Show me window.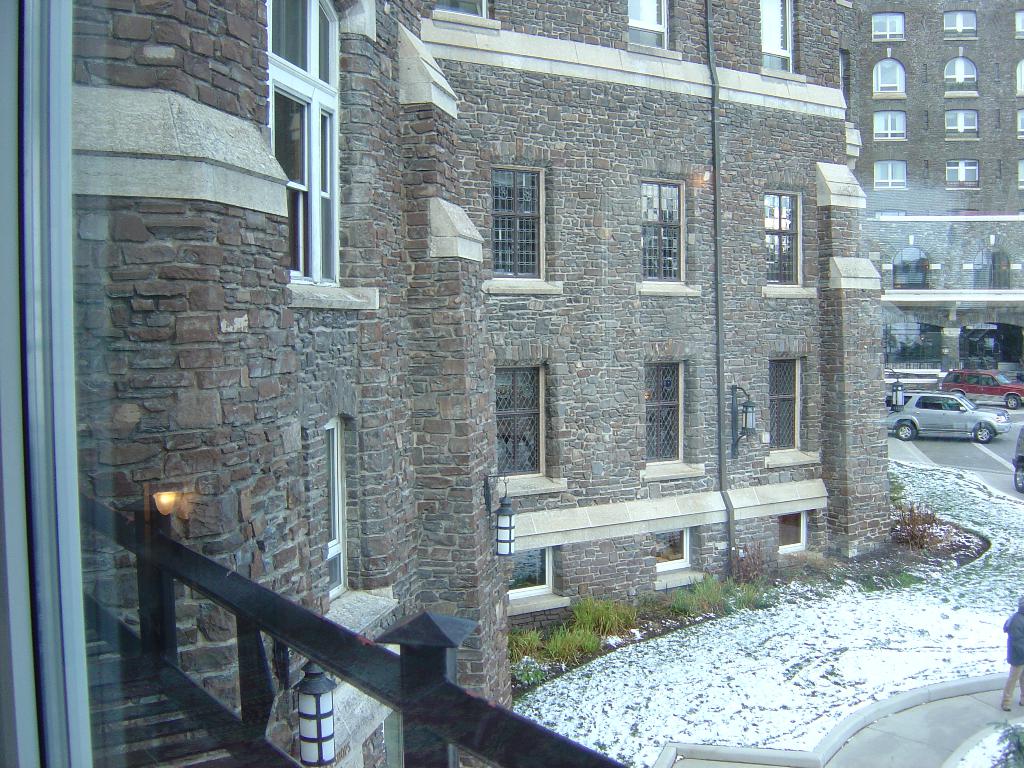
window is here: x1=493 y1=148 x2=556 y2=278.
